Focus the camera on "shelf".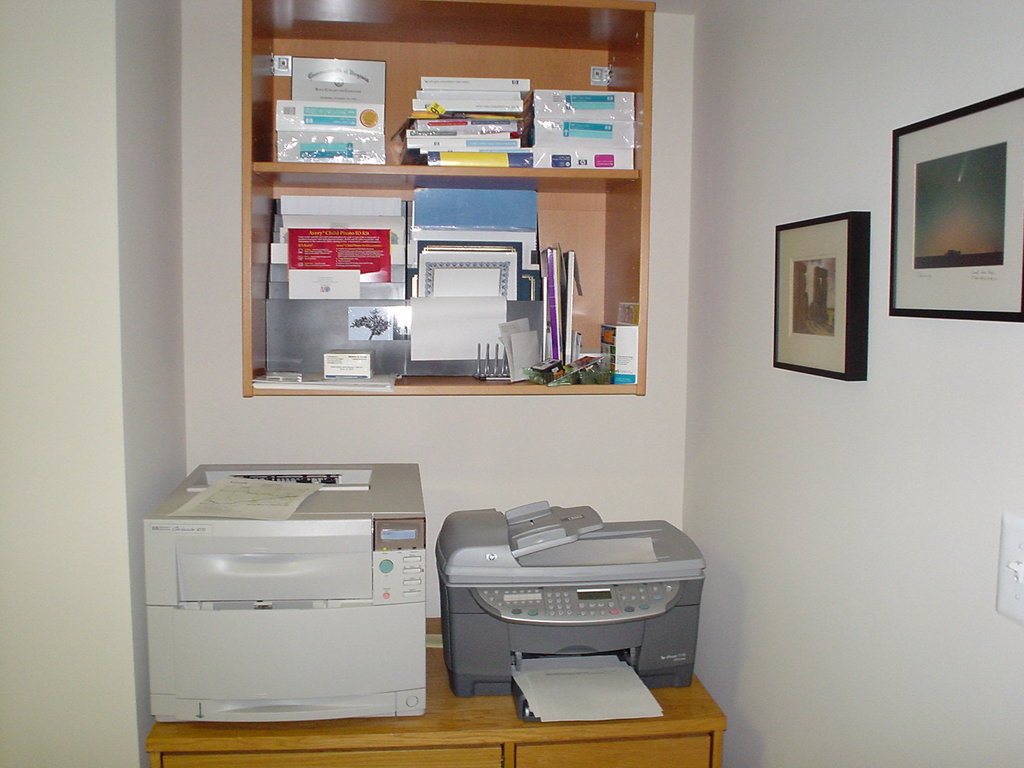
Focus region: 230, 167, 647, 397.
